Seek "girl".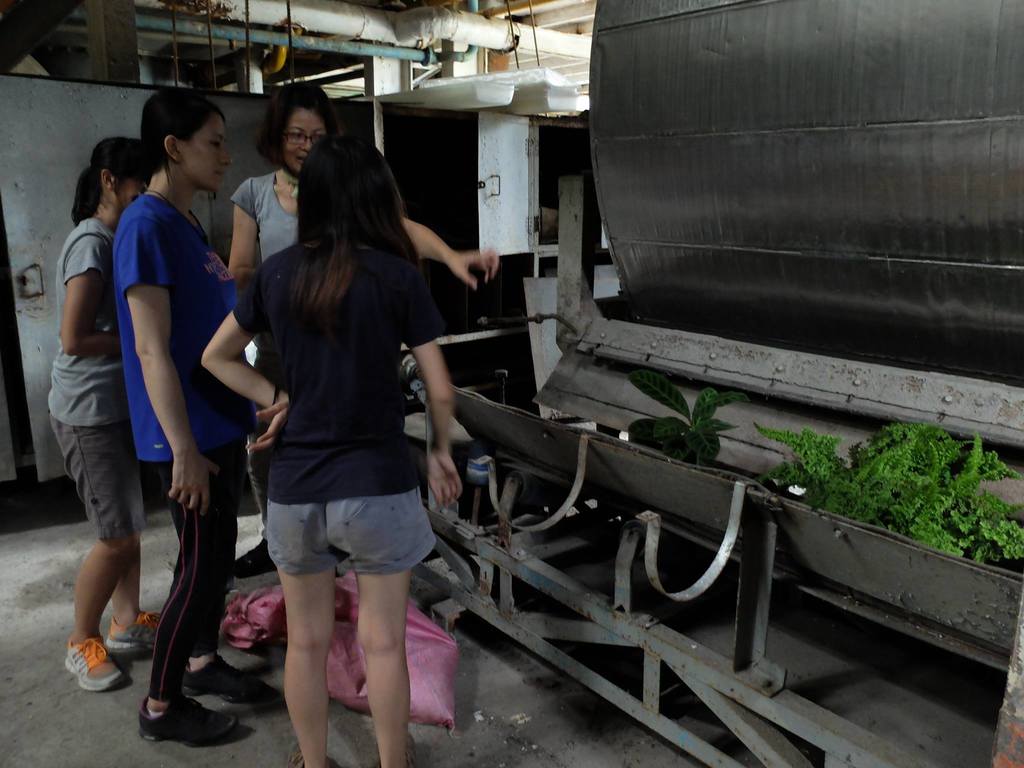
{"left": 234, "top": 80, "right": 497, "bottom": 577}.
